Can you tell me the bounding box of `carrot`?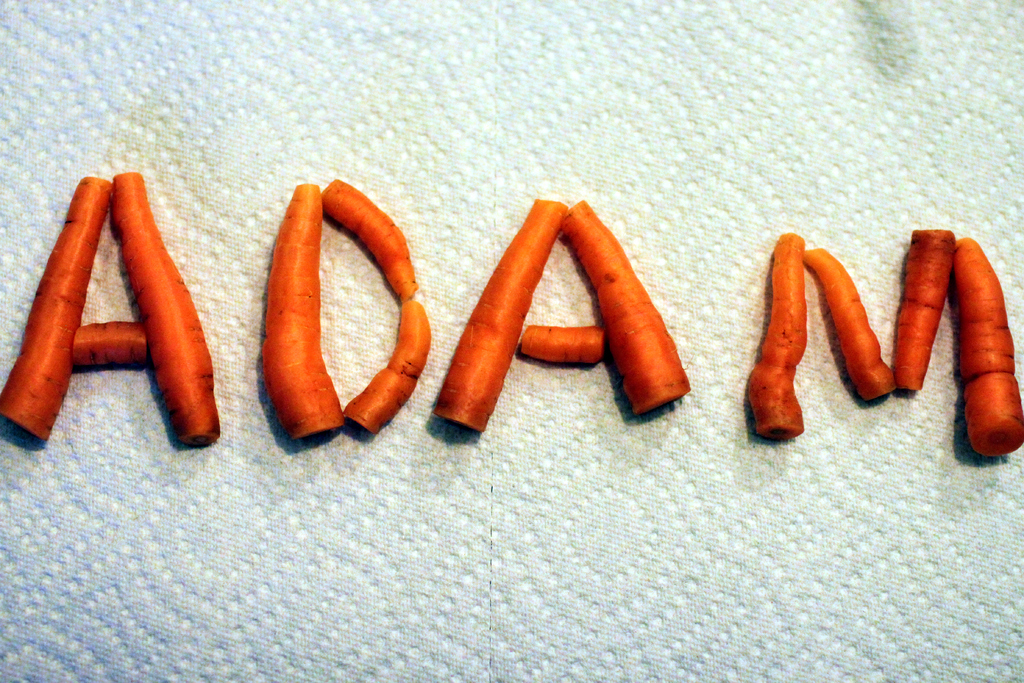
<bbox>332, 295, 431, 442</bbox>.
